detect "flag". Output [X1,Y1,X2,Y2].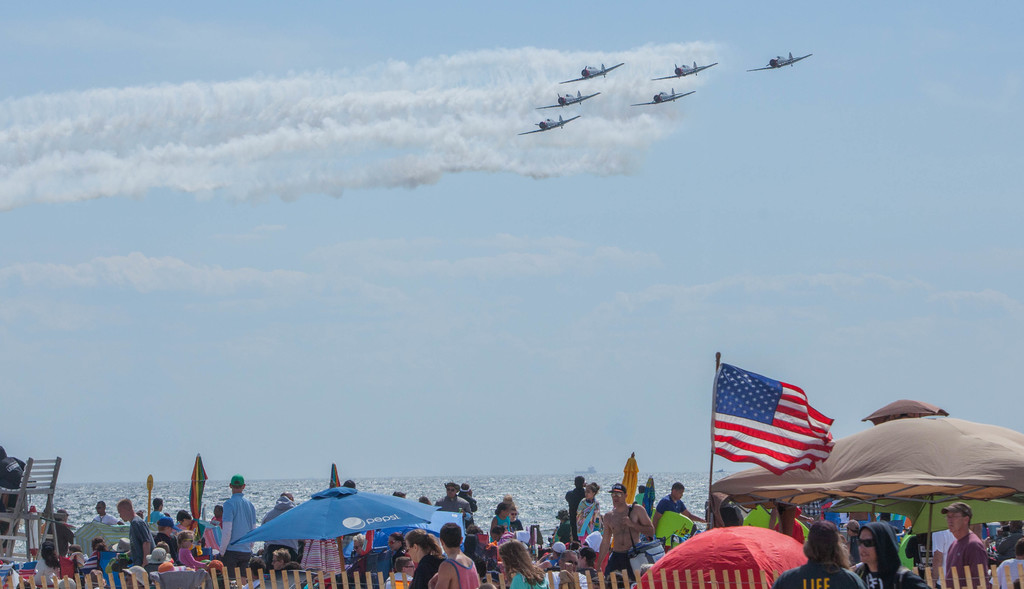
[616,449,638,502].
